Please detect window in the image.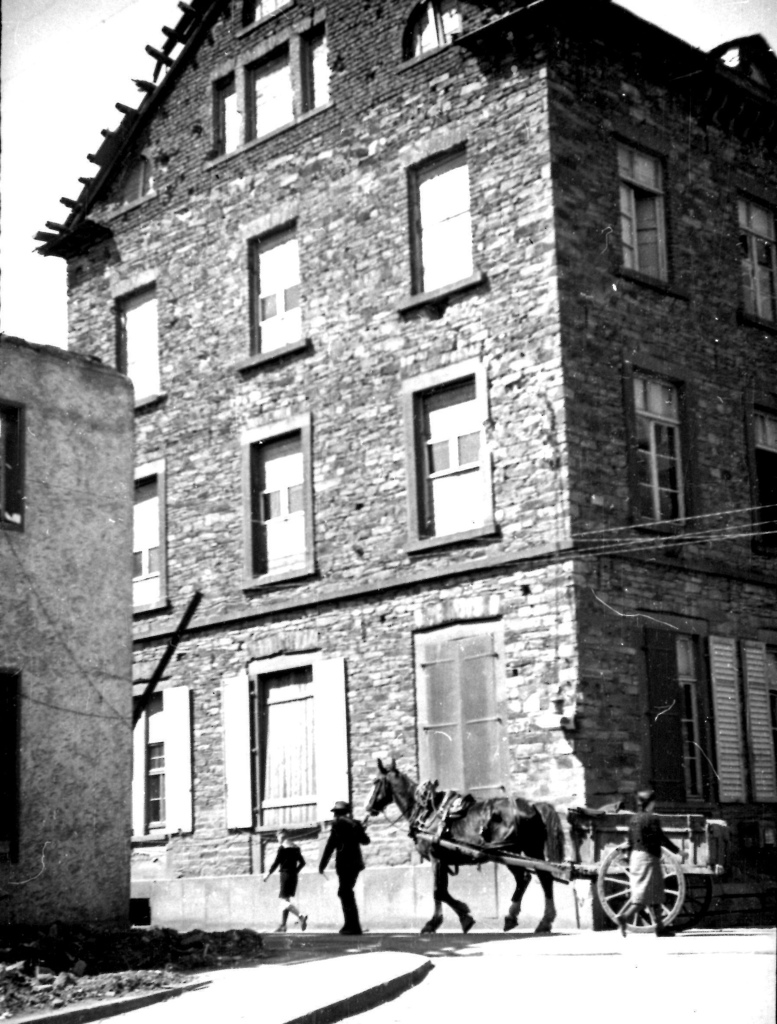
bbox(209, 22, 333, 166).
